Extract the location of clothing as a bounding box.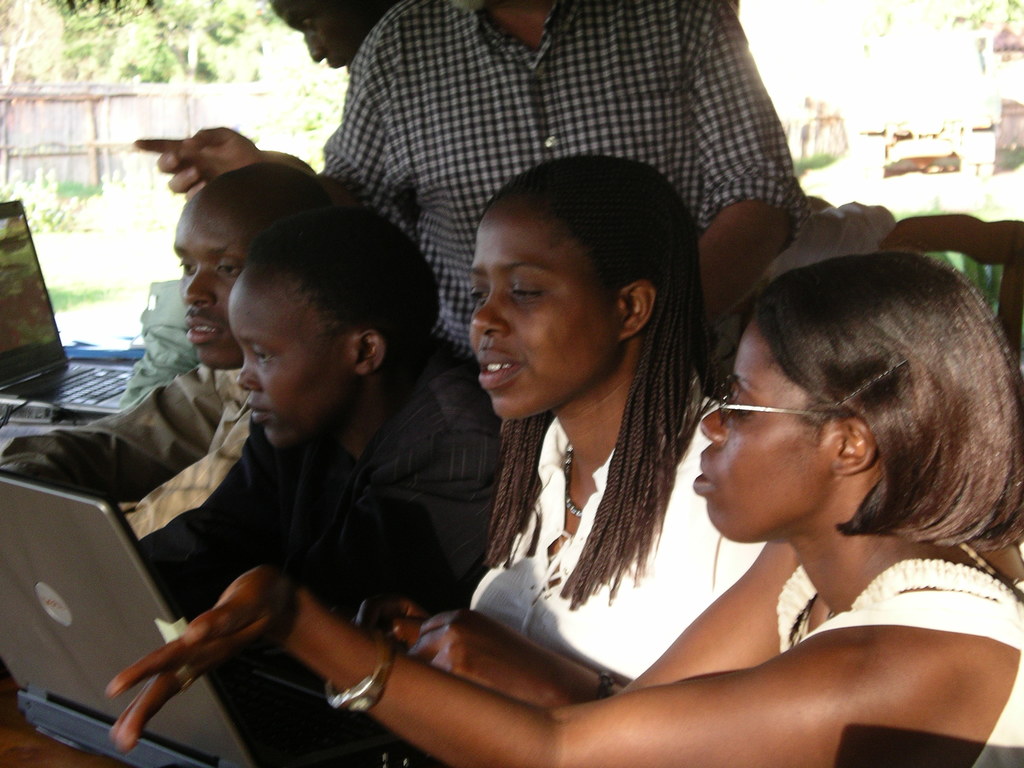
0/359/246/534.
